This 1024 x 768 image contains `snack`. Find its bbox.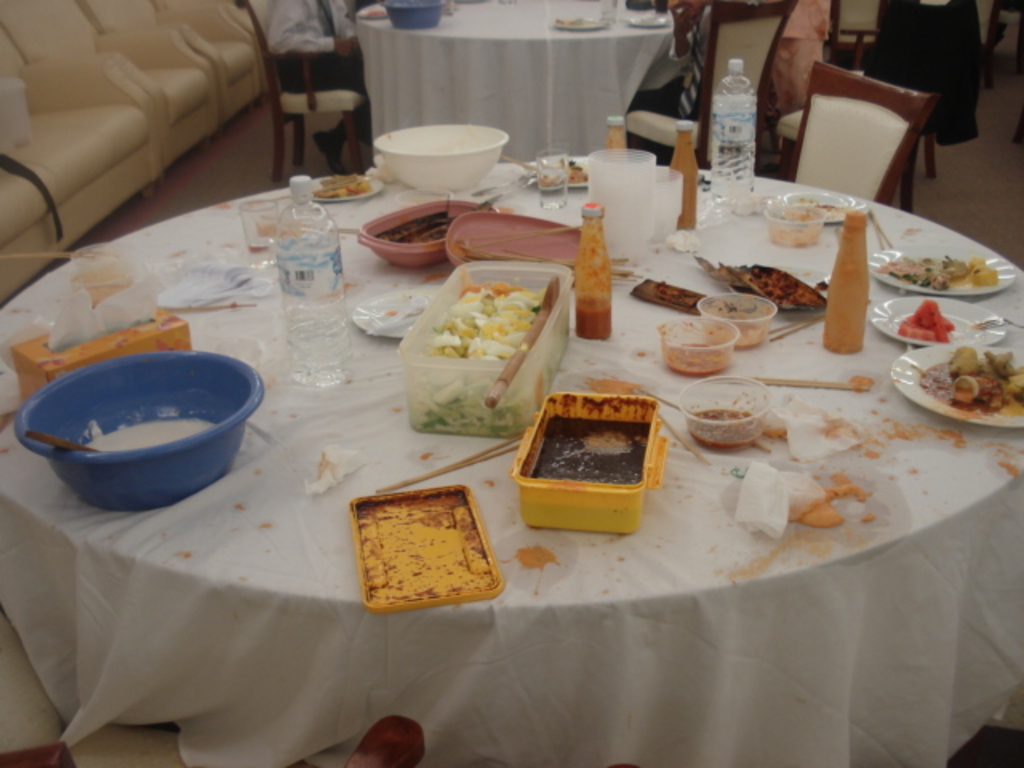
(x1=410, y1=256, x2=558, y2=373).
